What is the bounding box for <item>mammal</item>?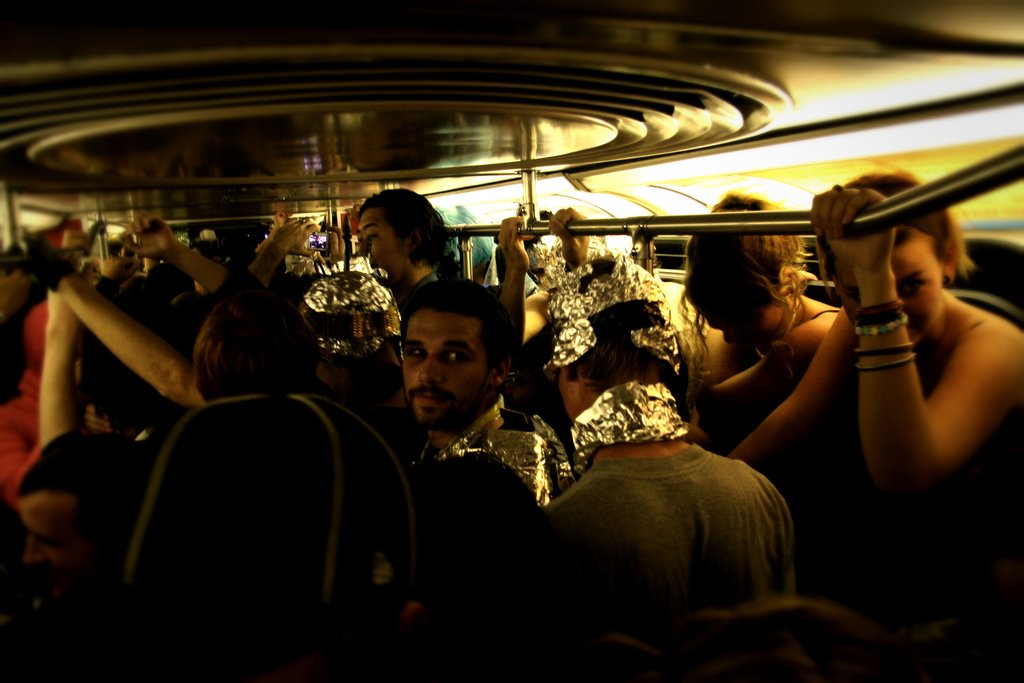
pyautogui.locateOnScreen(348, 179, 474, 322).
